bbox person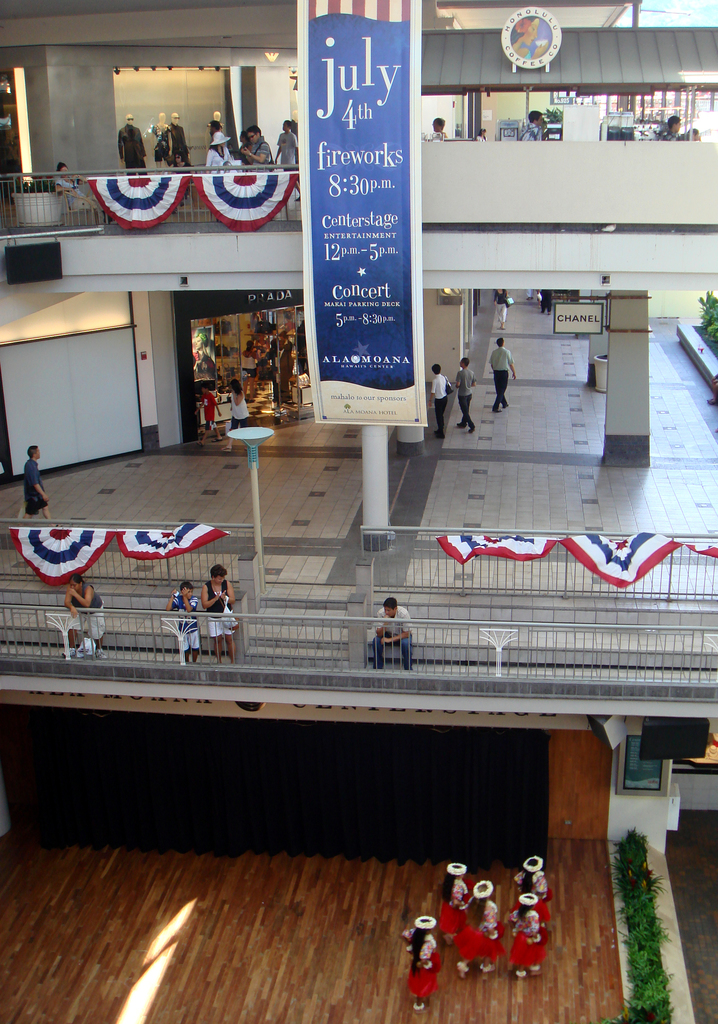
bbox(664, 120, 706, 145)
